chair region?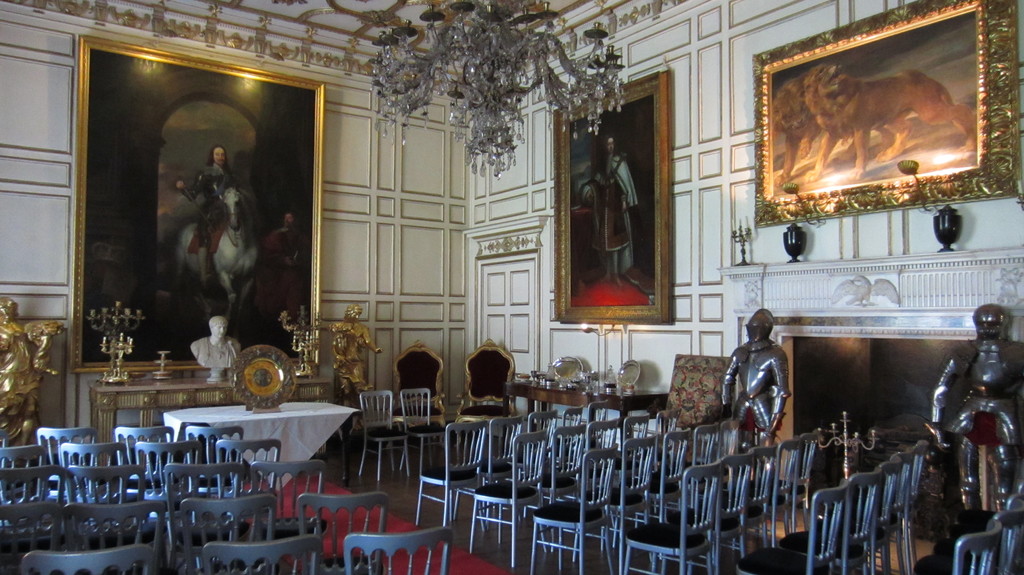
(left=611, top=411, right=645, bottom=485)
